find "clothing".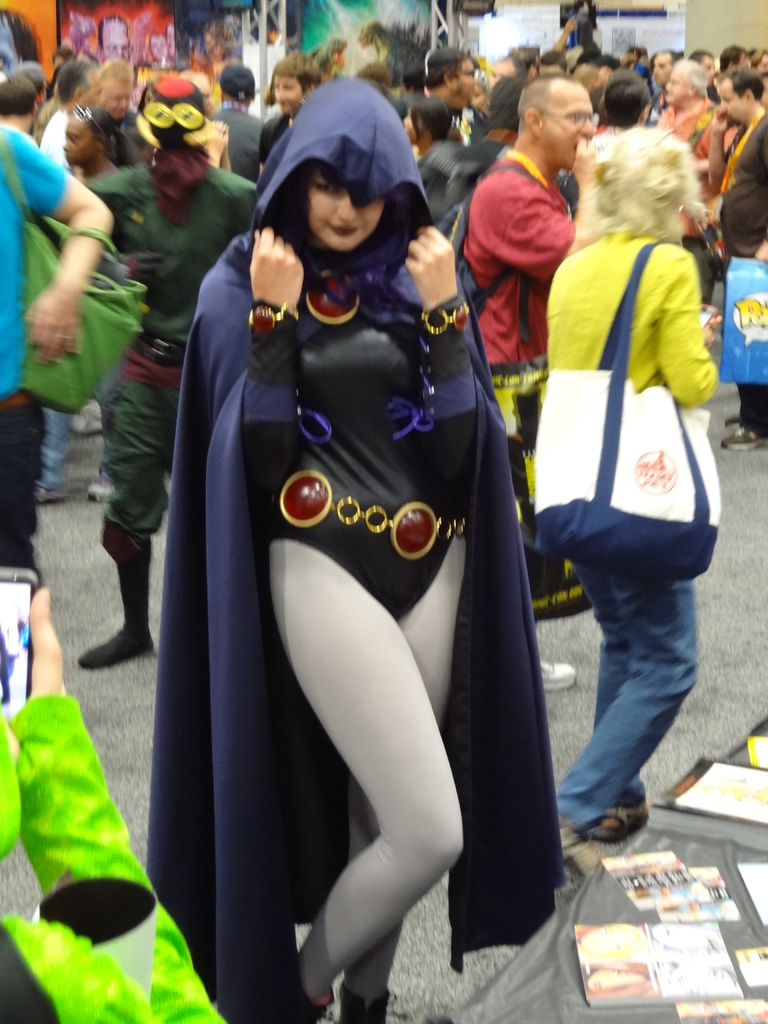
detection(0, 692, 230, 1023).
